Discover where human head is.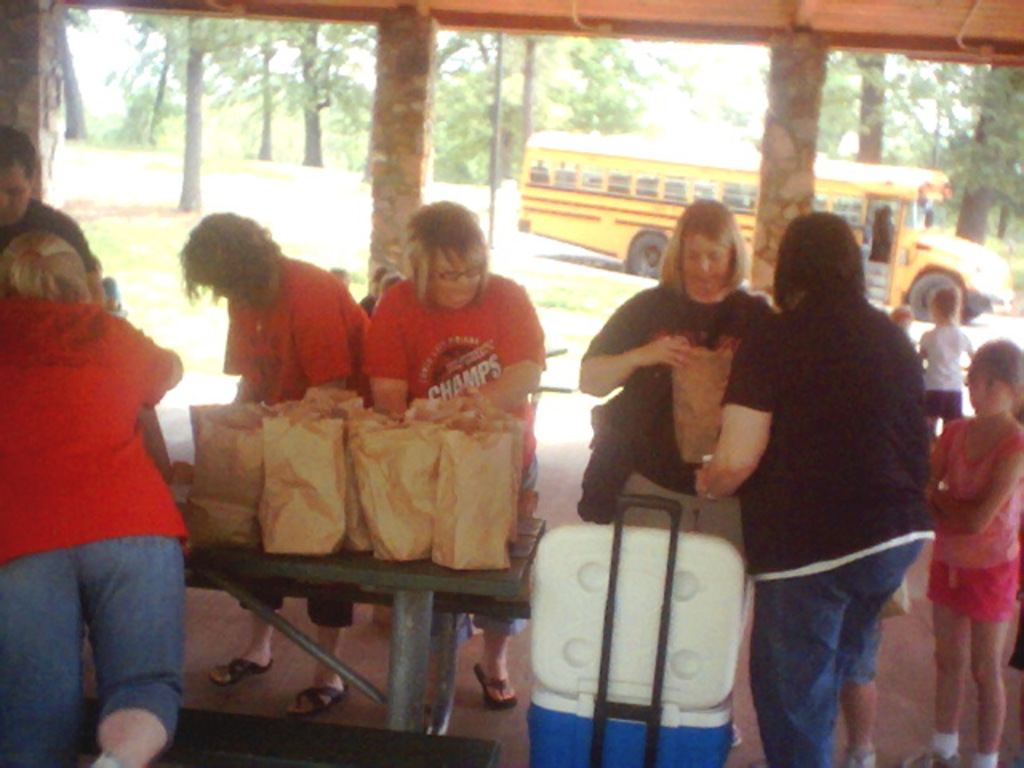
Discovered at (664, 190, 744, 302).
